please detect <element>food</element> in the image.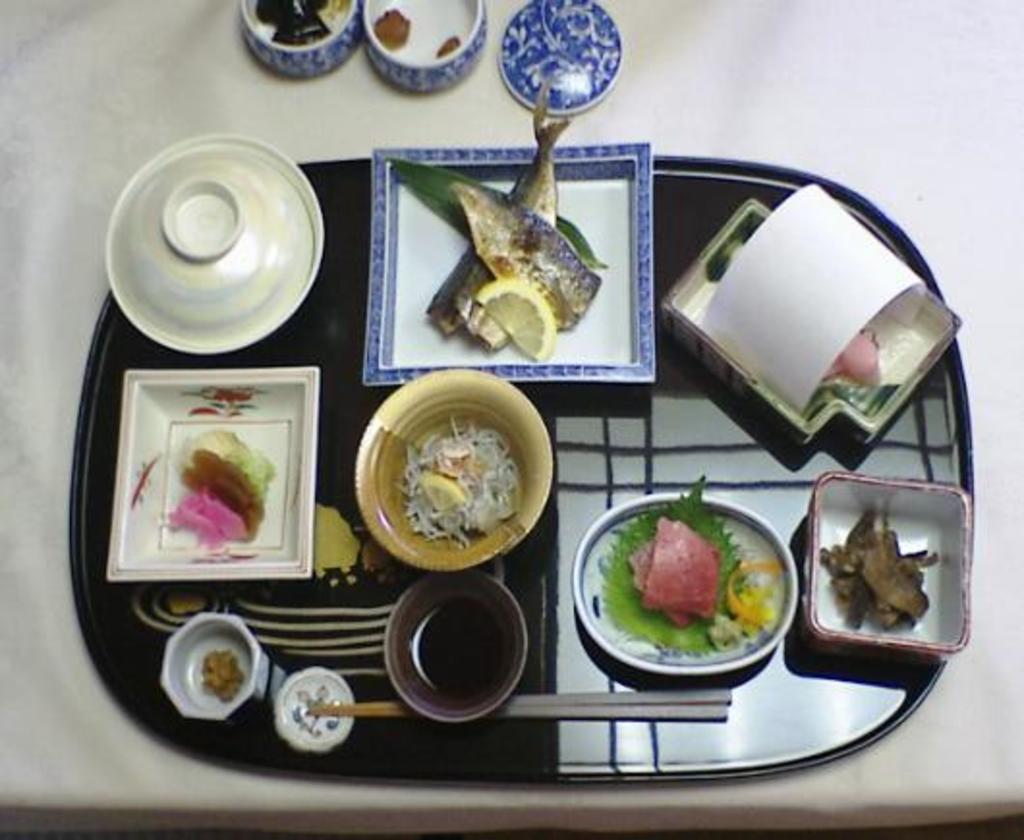
x1=825 y1=324 x2=898 y2=384.
